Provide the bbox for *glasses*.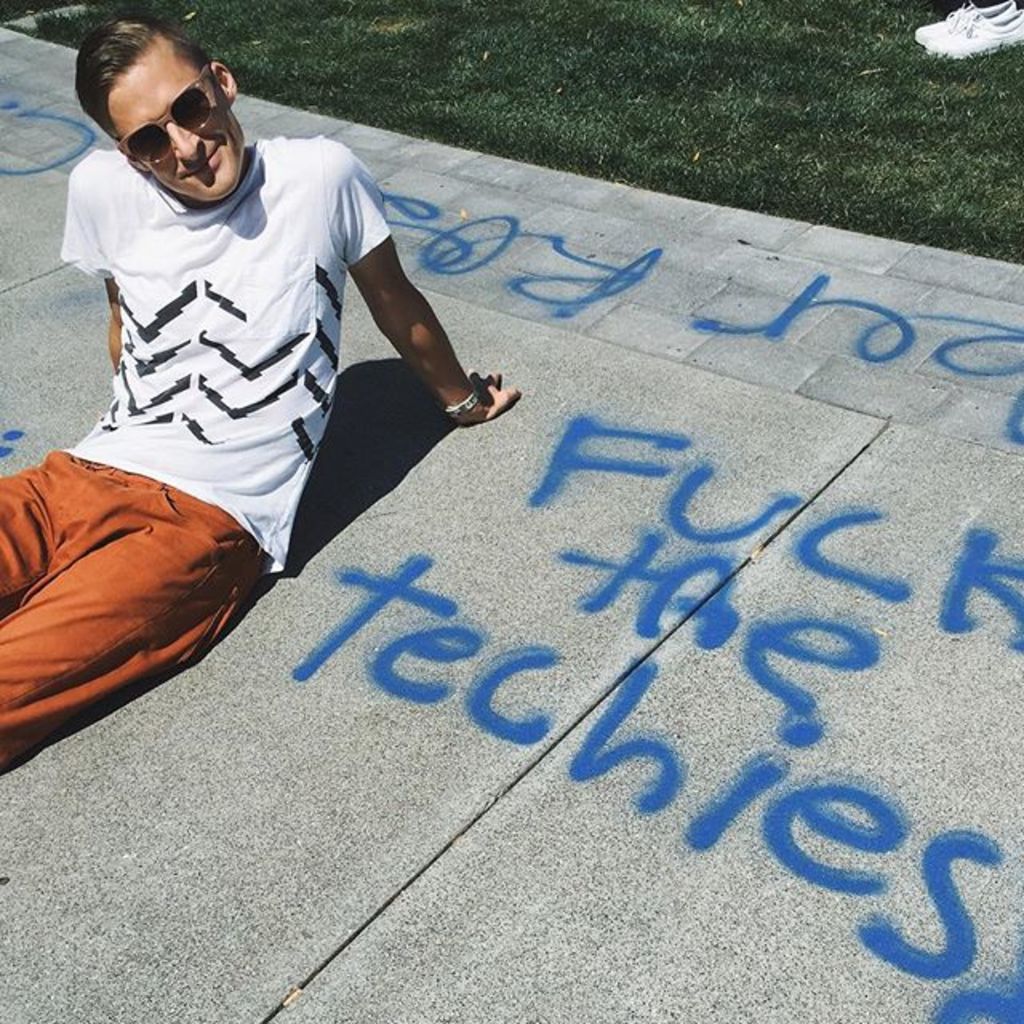
bbox=(118, 56, 218, 166).
